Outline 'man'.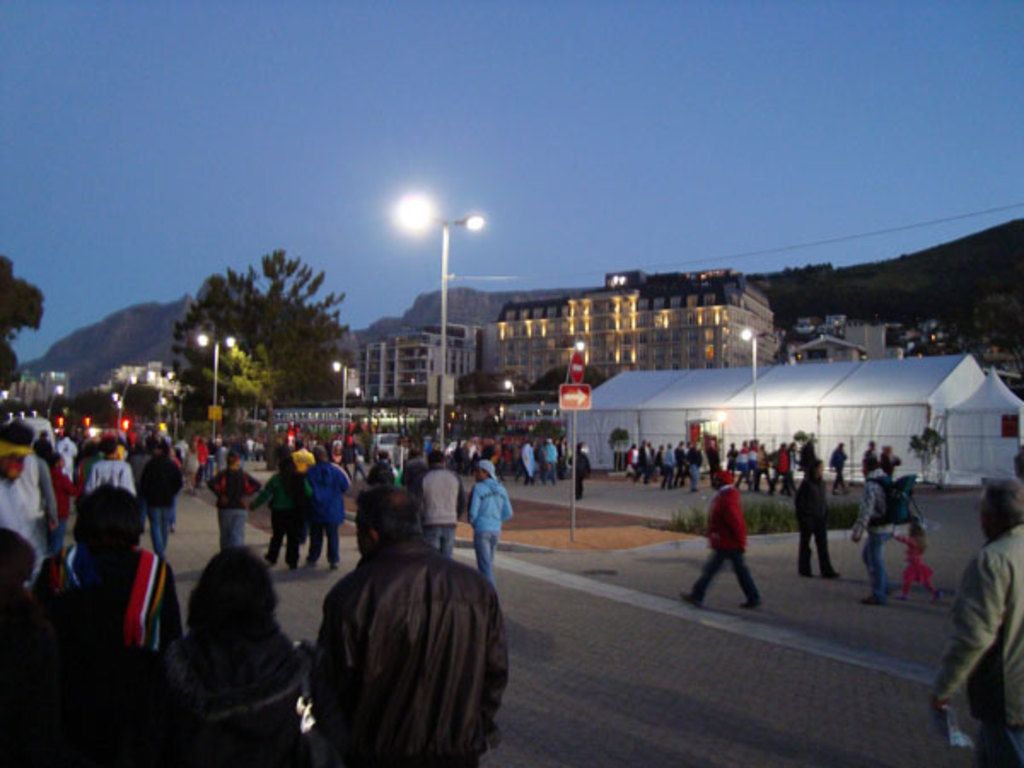
Outline: l=877, t=444, r=899, b=476.
